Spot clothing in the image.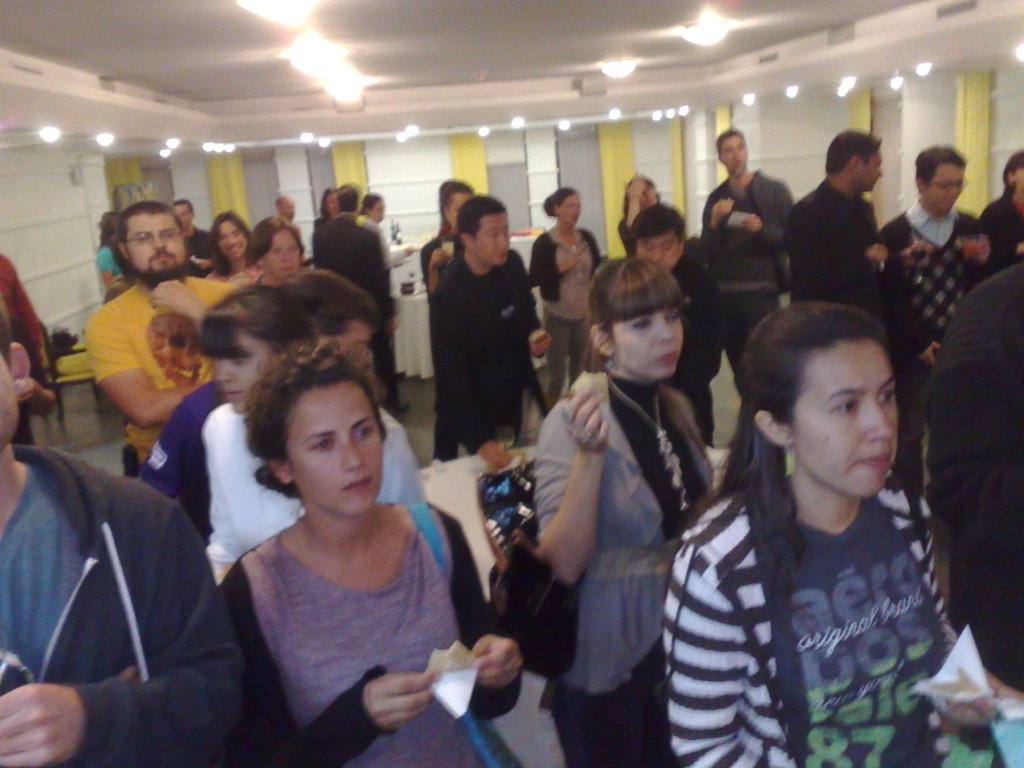
clothing found at left=529, top=228, right=600, bottom=414.
